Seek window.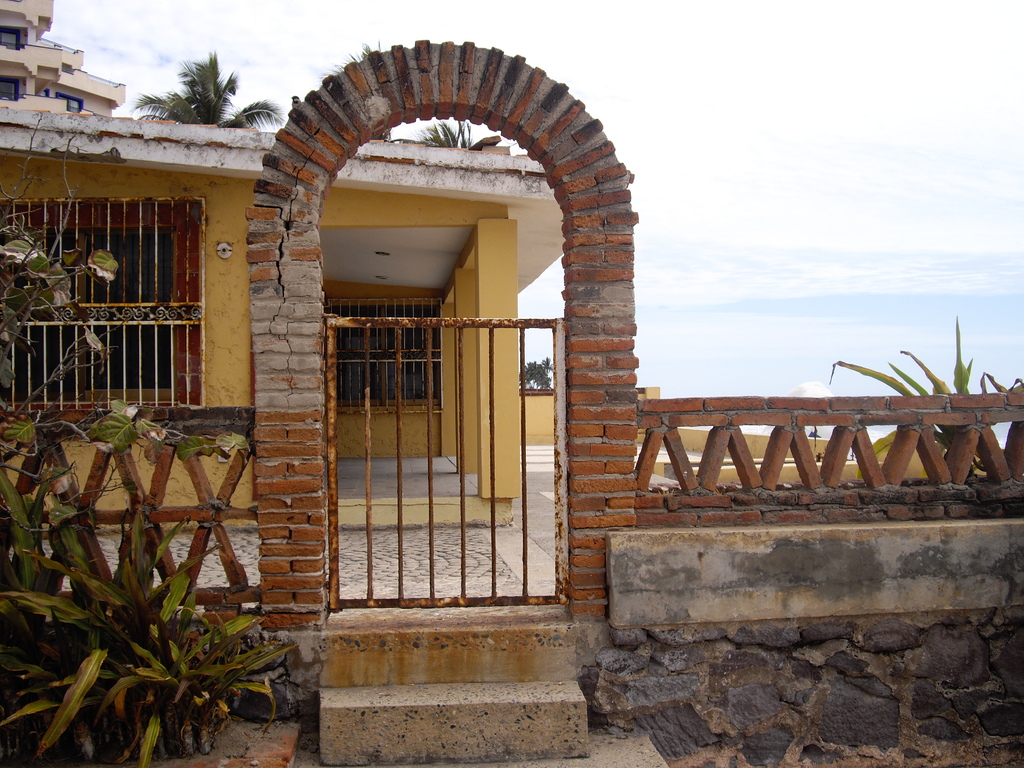
region(0, 196, 207, 431).
